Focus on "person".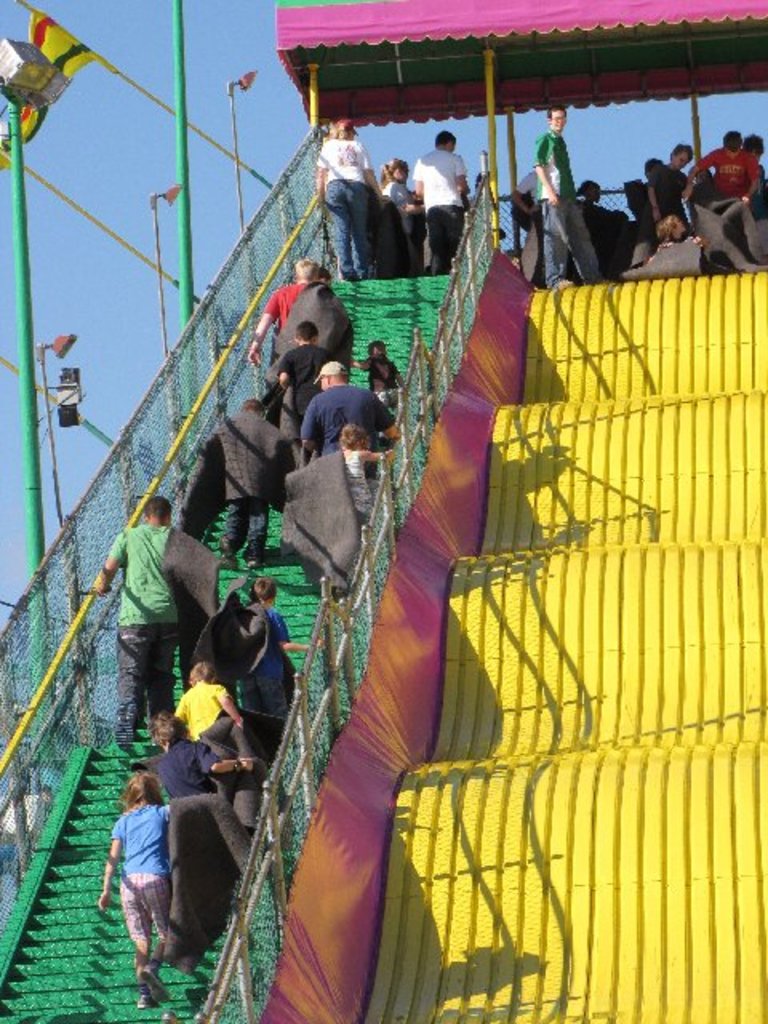
Focused at locate(245, 571, 318, 771).
